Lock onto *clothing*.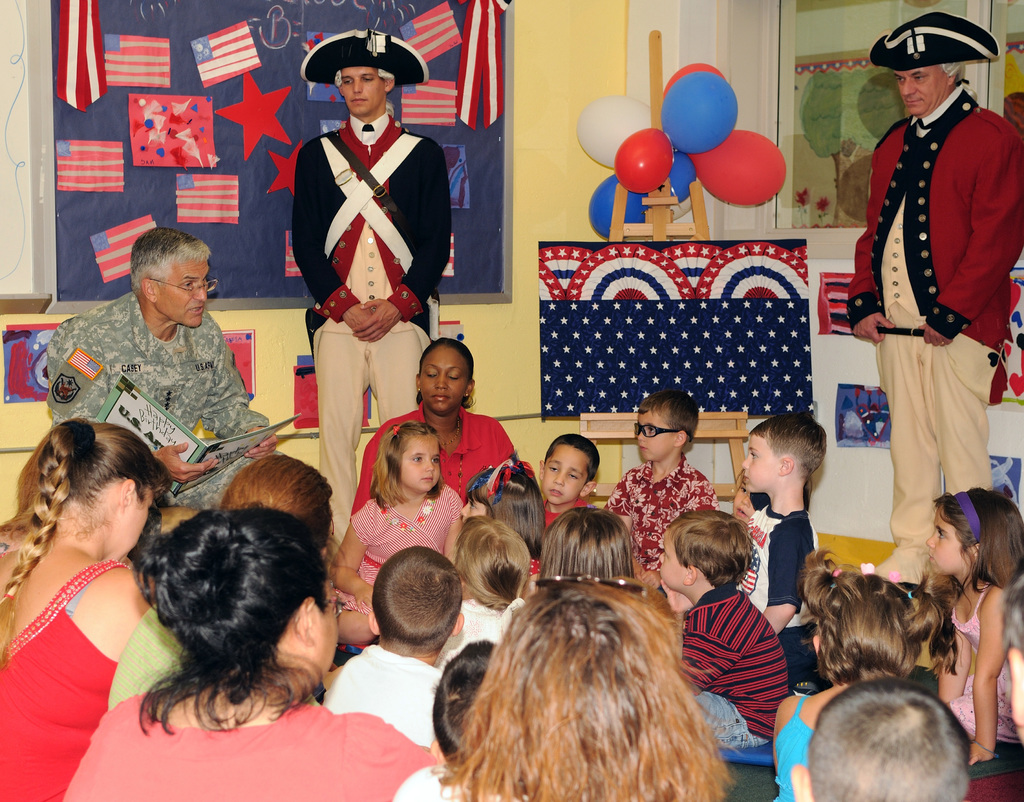
Locked: 38,285,277,511.
